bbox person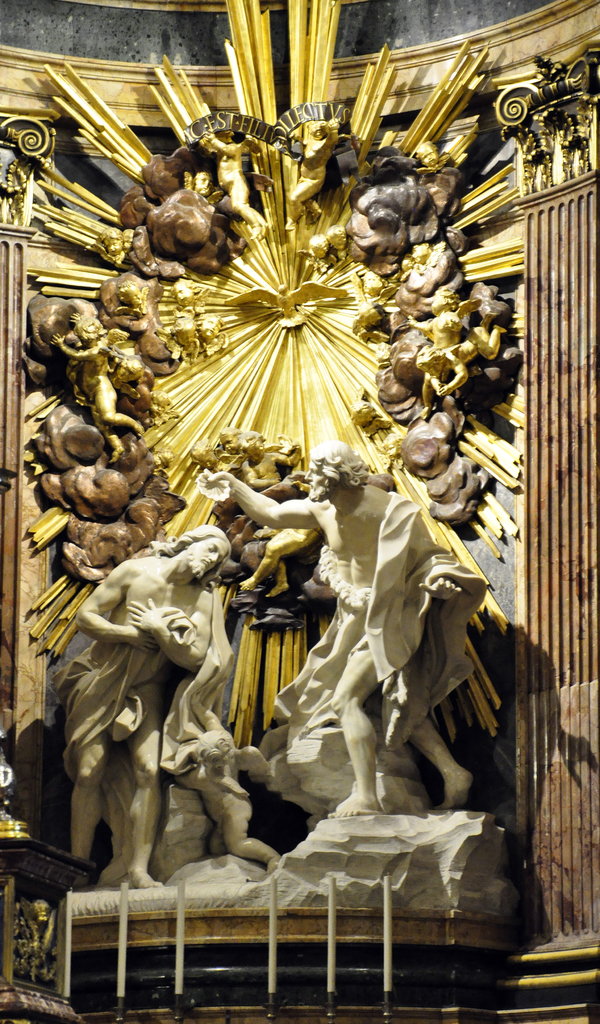
bbox=(51, 528, 241, 872)
